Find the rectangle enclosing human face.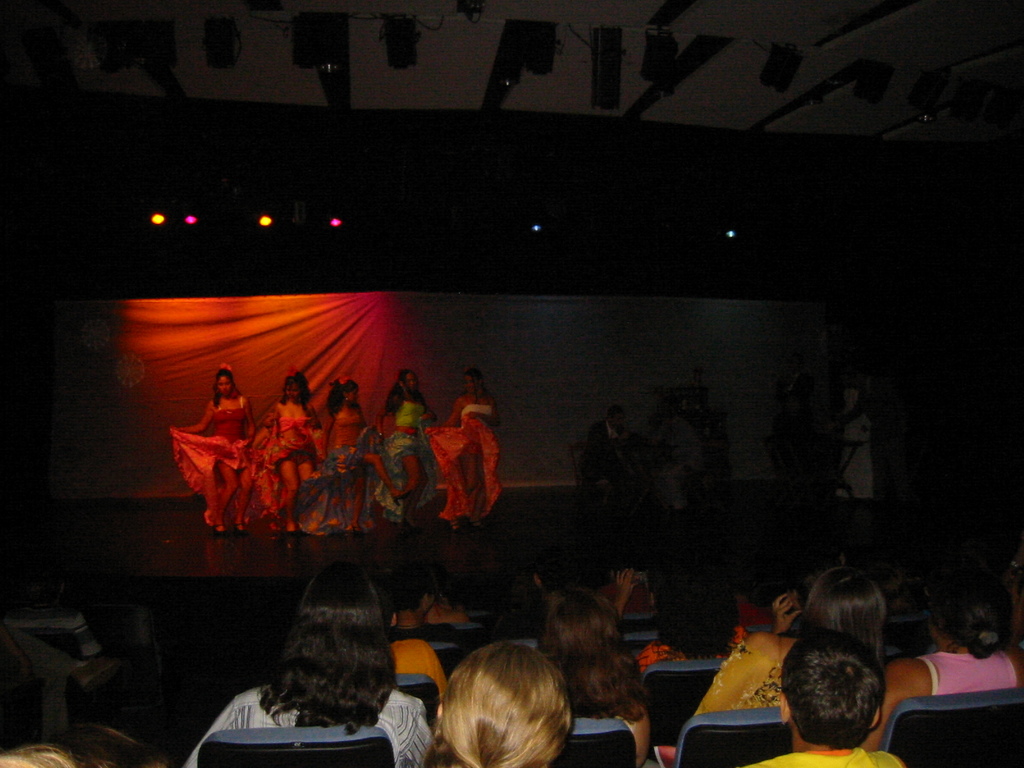
bbox=(214, 374, 234, 393).
